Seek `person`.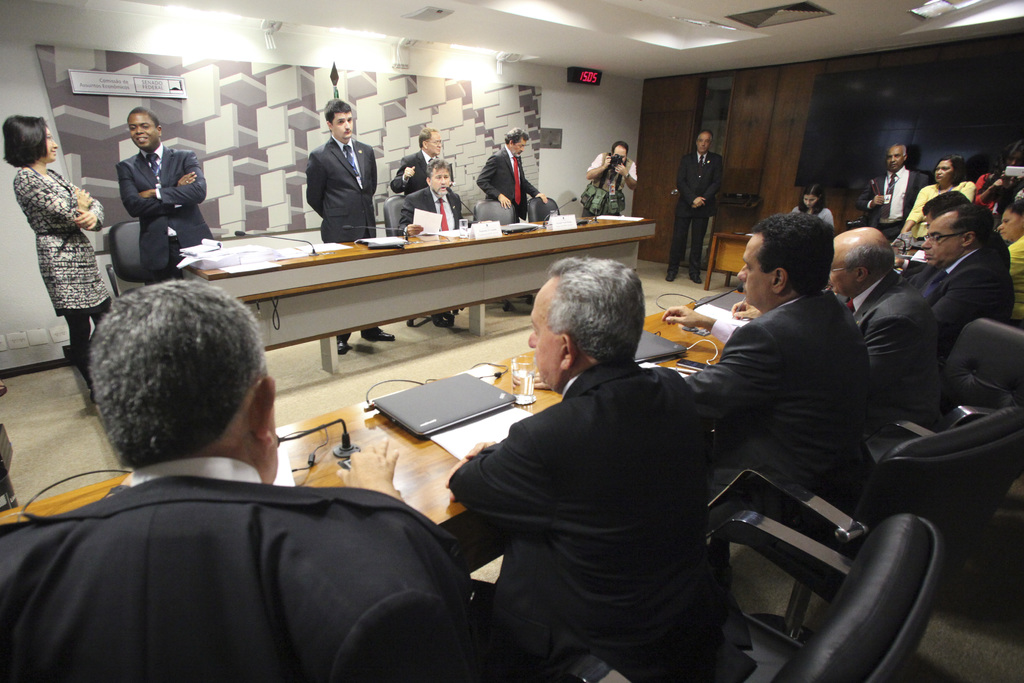
[x1=669, y1=131, x2=728, y2=292].
